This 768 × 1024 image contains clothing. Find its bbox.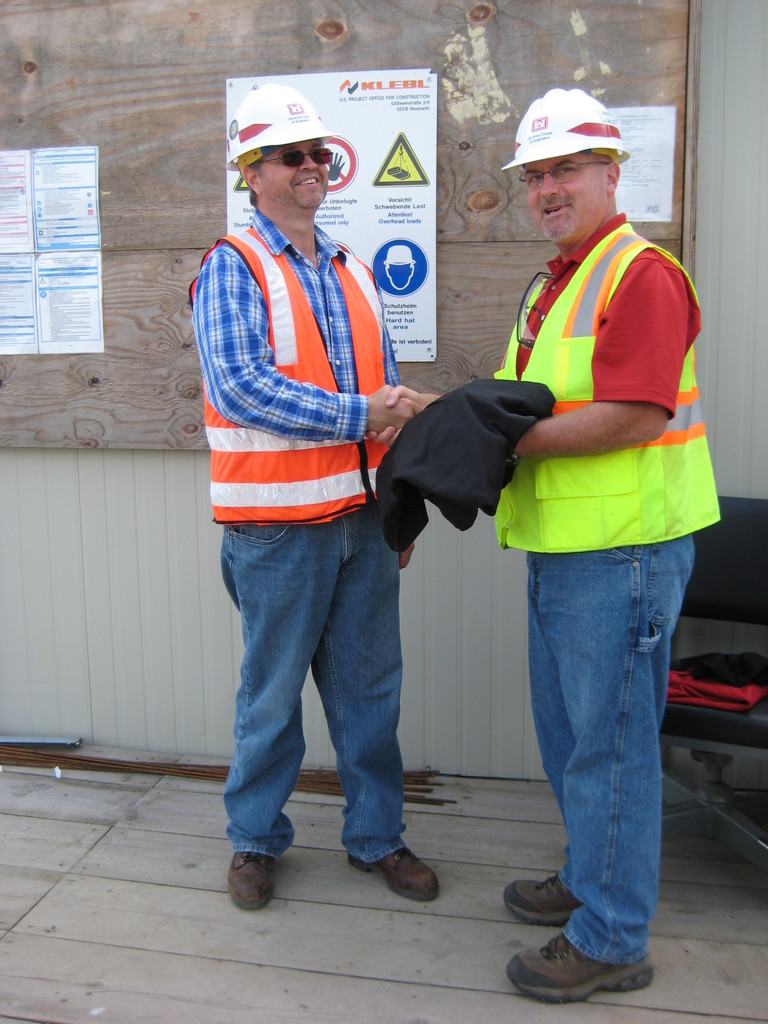
crop(470, 122, 708, 879).
